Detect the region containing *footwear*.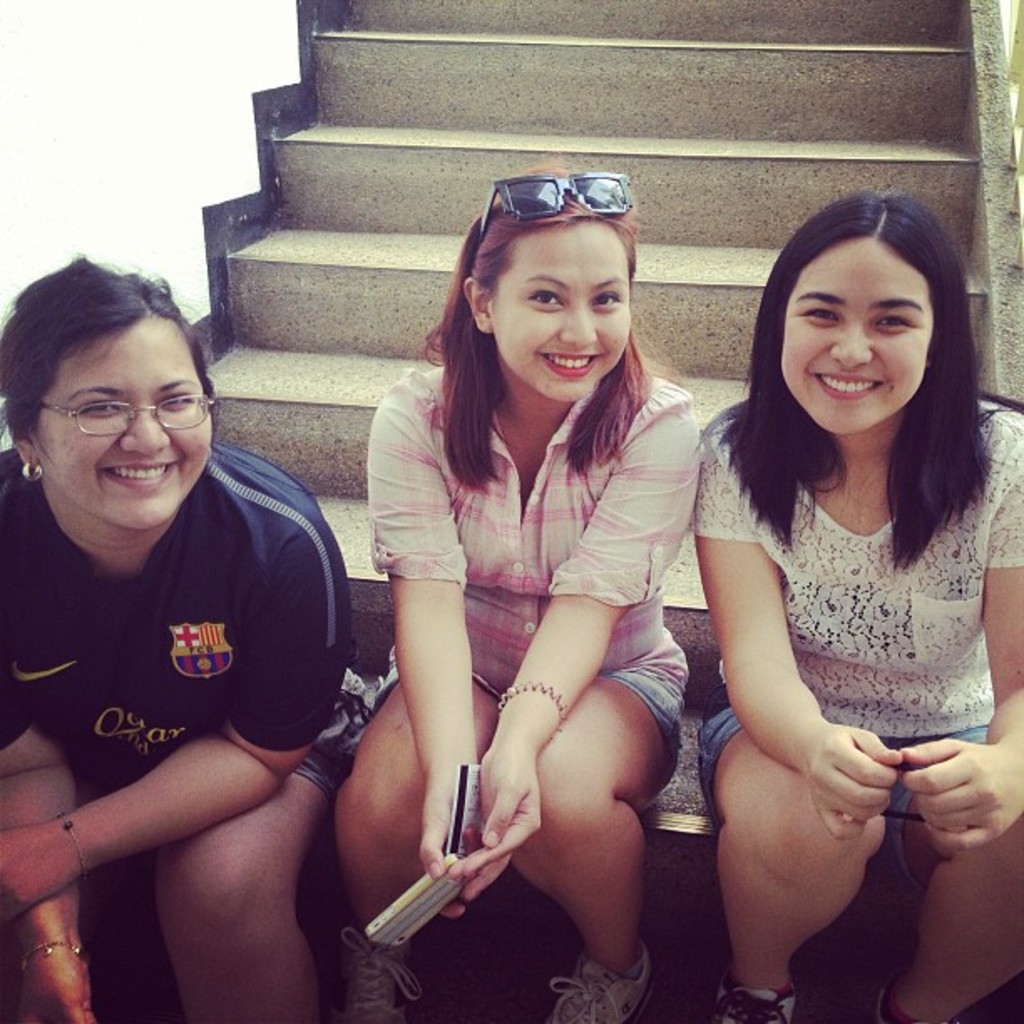
540/939/658/1022.
